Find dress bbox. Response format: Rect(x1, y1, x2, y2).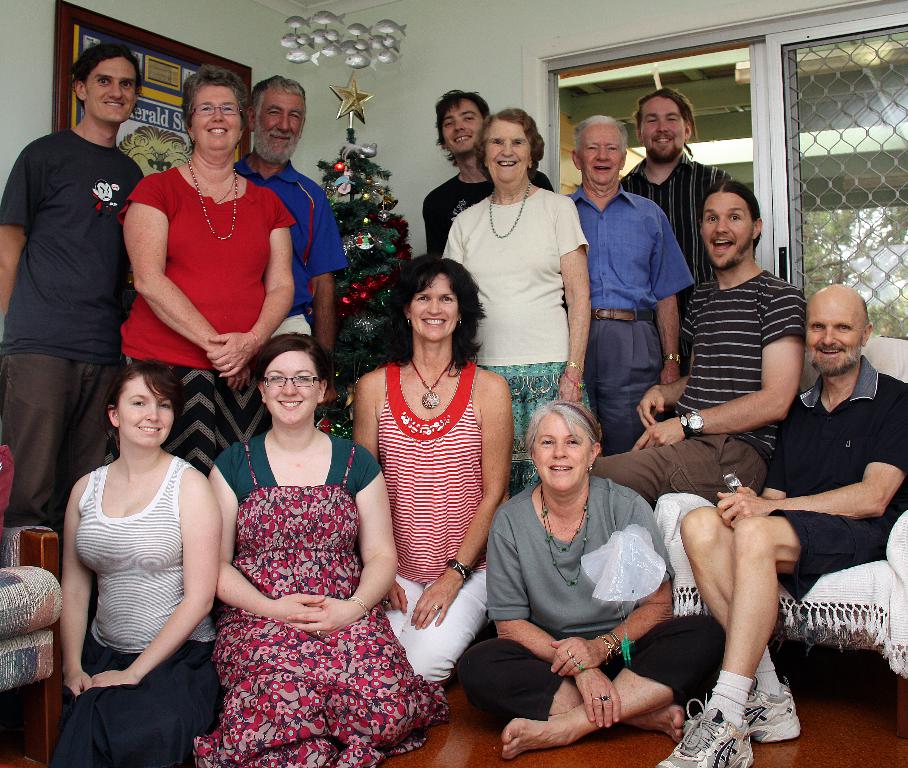
Rect(191, 443, 451, 767).
